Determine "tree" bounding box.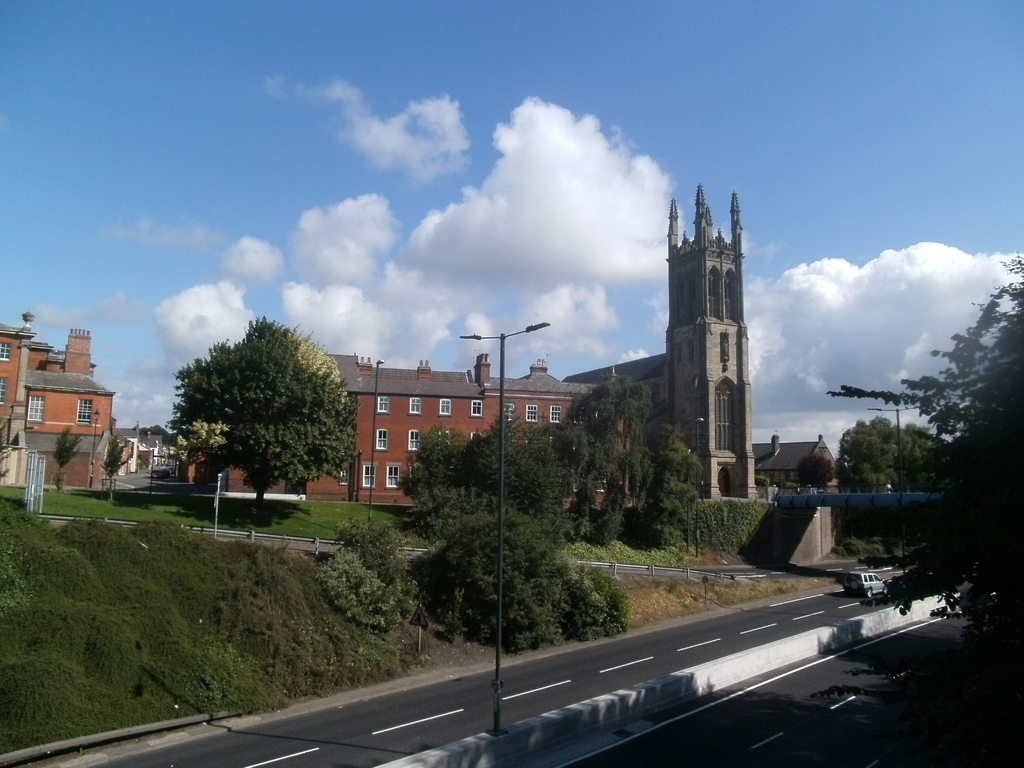
Determined: region(157, 307, 355, 518).
